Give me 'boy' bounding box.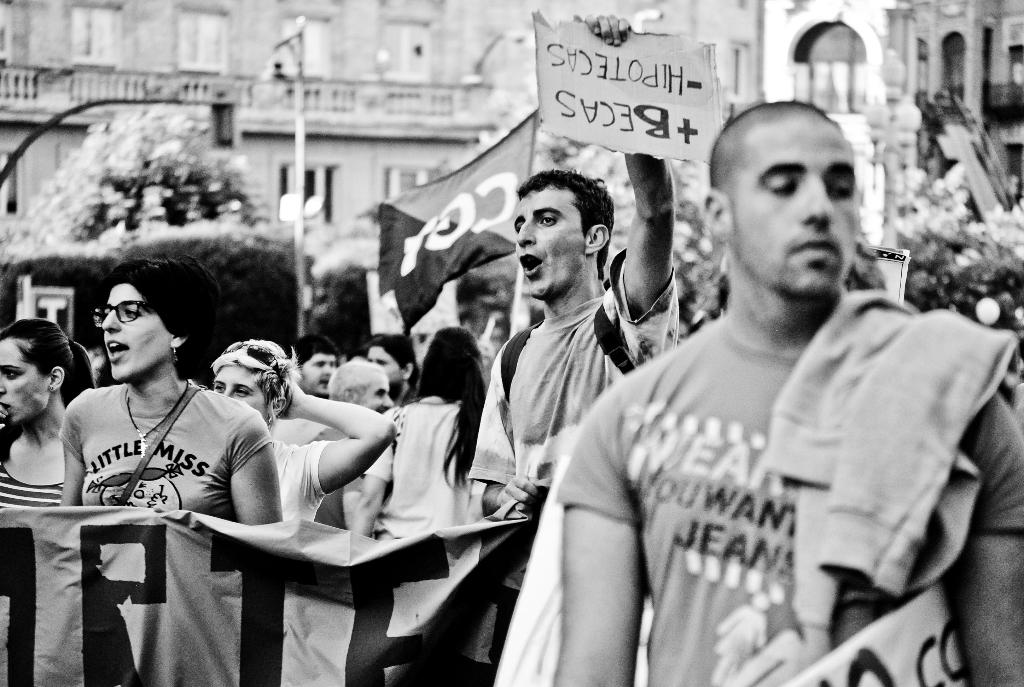
[left=470, top=13, right=691, bottom=668].
